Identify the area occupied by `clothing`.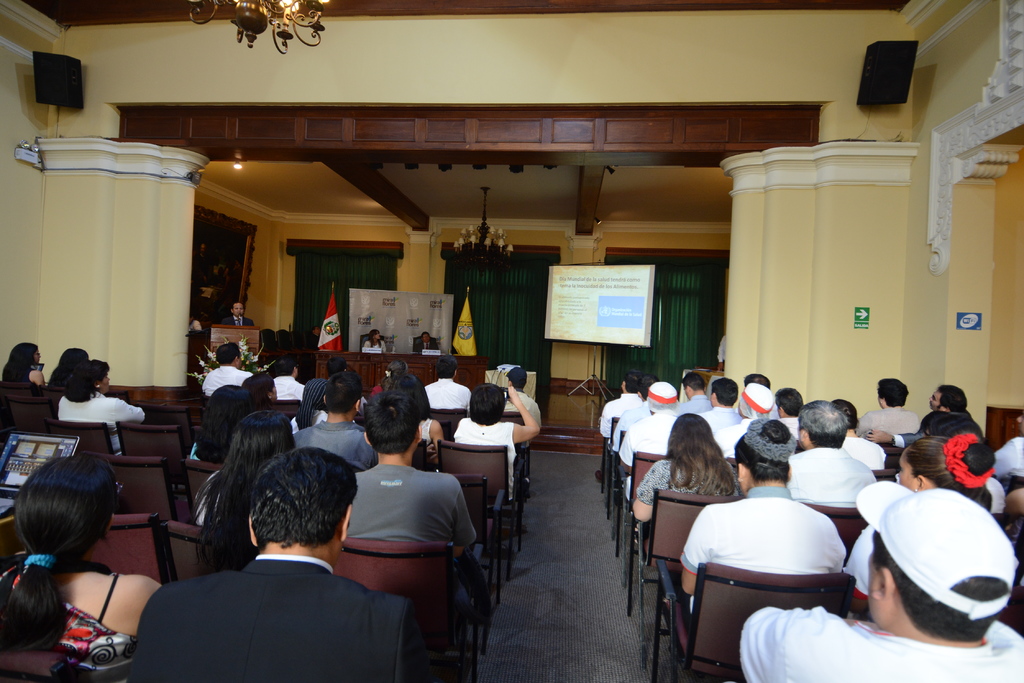
Area: l=422, t=374, r=479, b=406.
